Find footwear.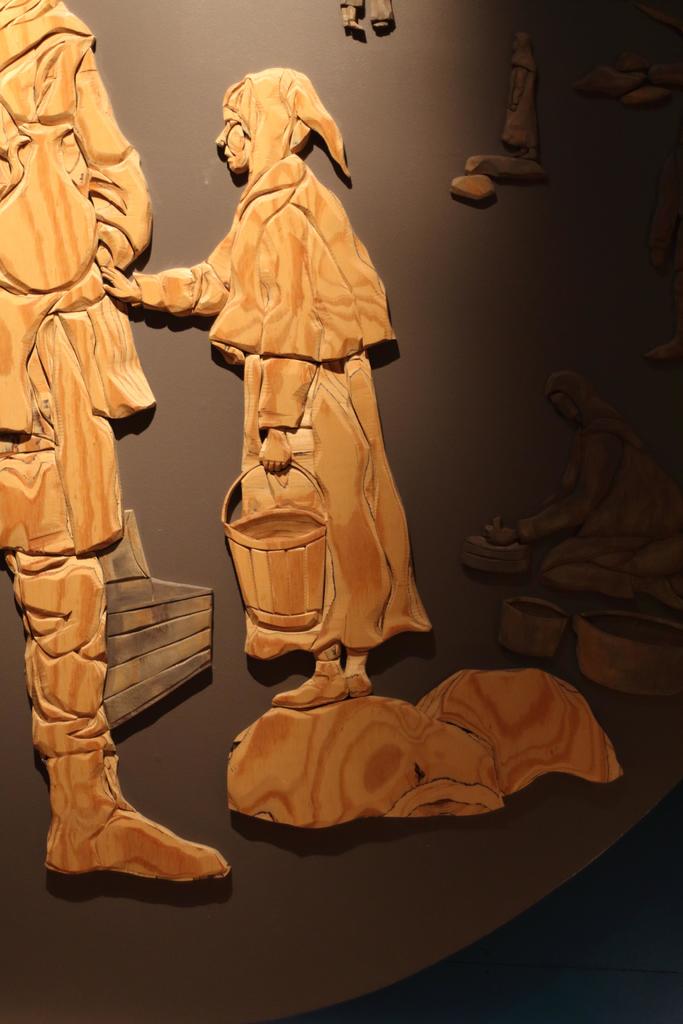
bbox(346, 671, 374, 700).
